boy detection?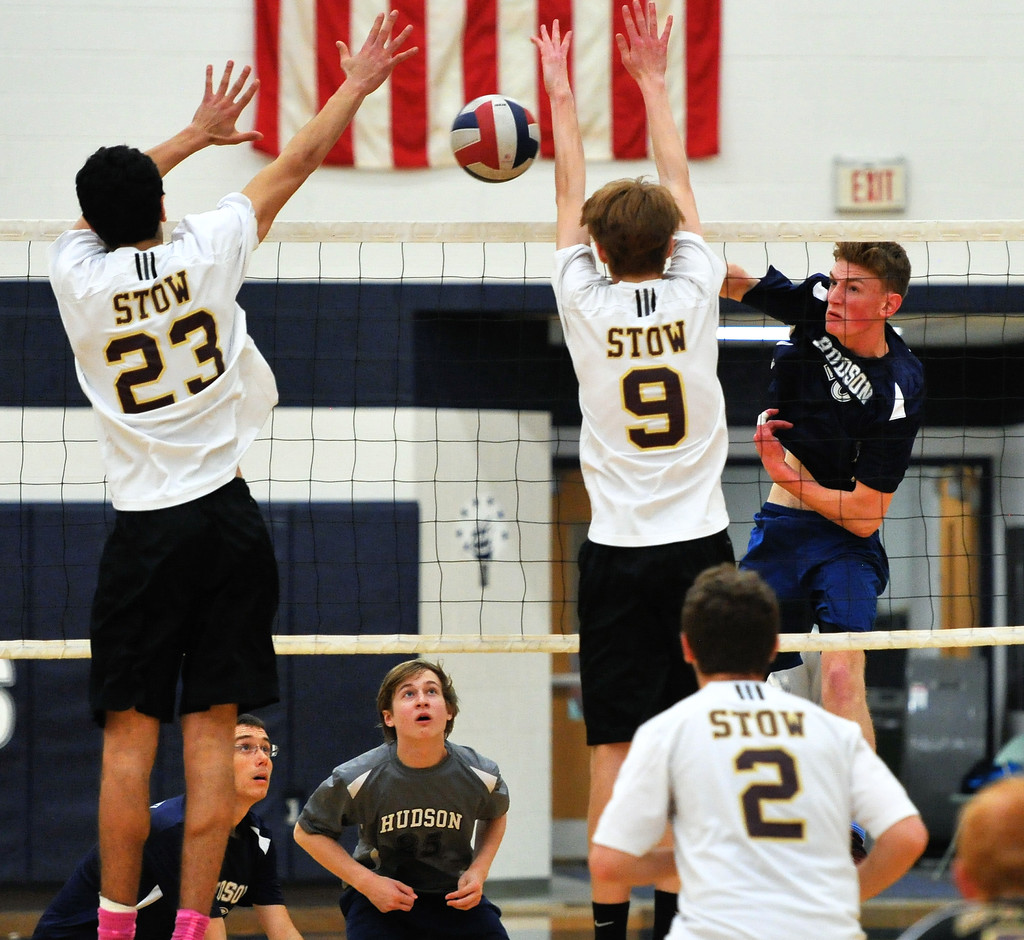
584:561:933:939
